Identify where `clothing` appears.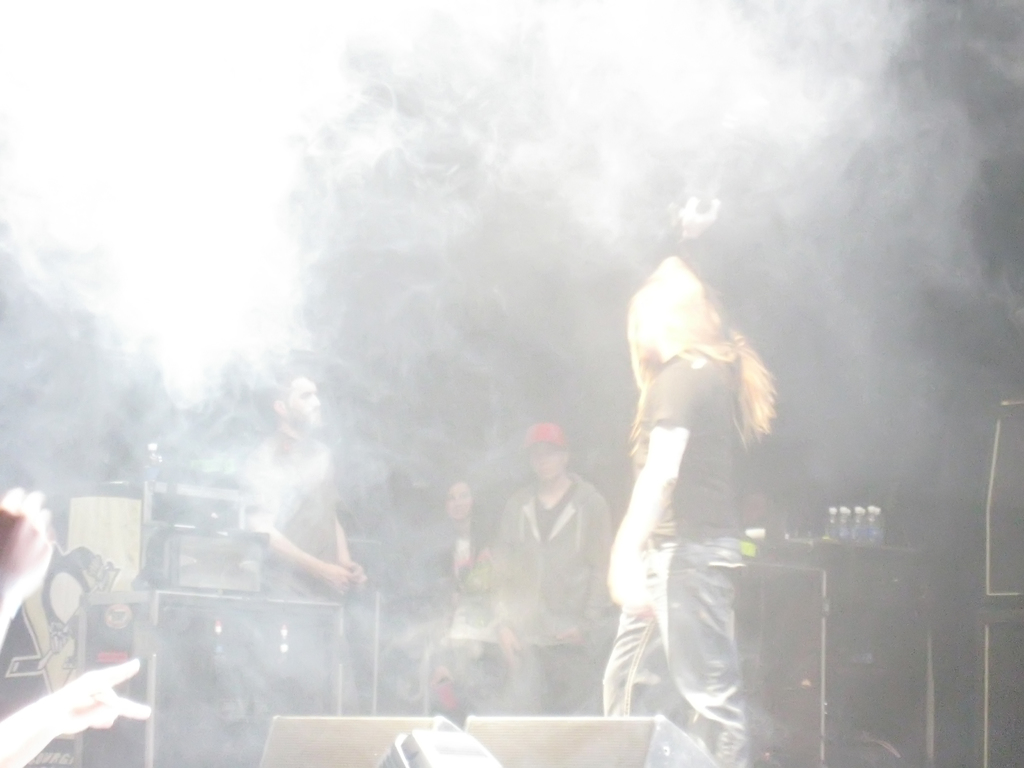
Appears at [489, 472, 623, 709].
